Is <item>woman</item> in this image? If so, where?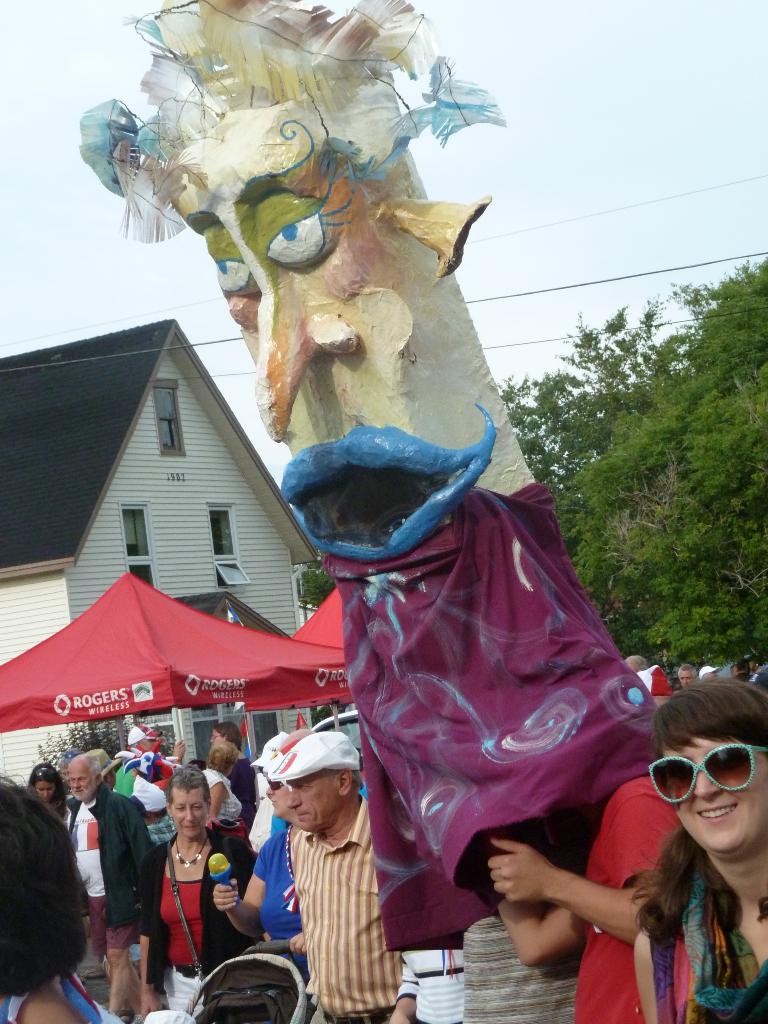
Yes, at x1=618, y1=681, x2=767, y2=1010.
